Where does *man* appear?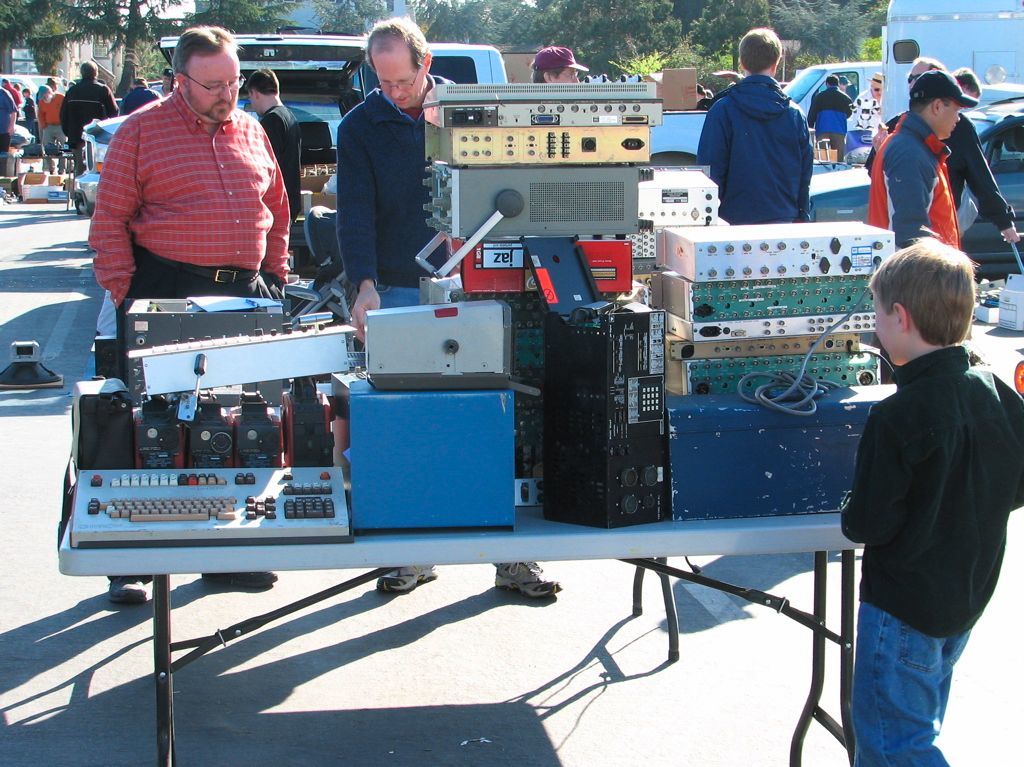
Appears at bbox=(83, 24, 295, 601).
